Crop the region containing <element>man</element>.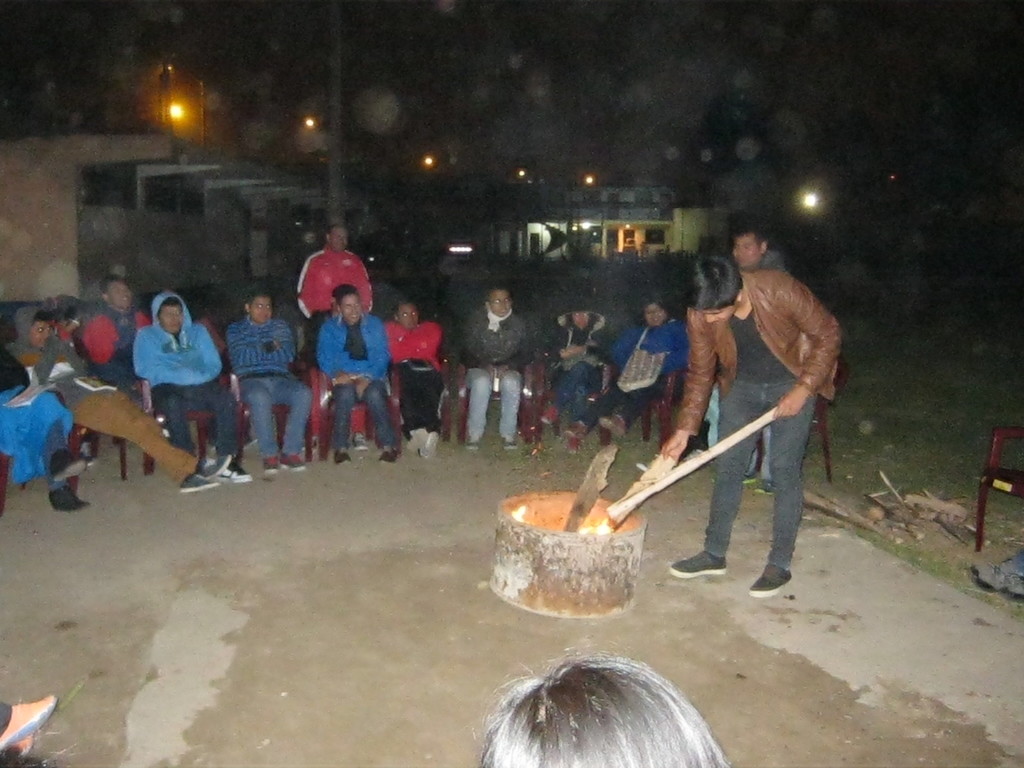
Crop region: (79, 273, 152, 392).
